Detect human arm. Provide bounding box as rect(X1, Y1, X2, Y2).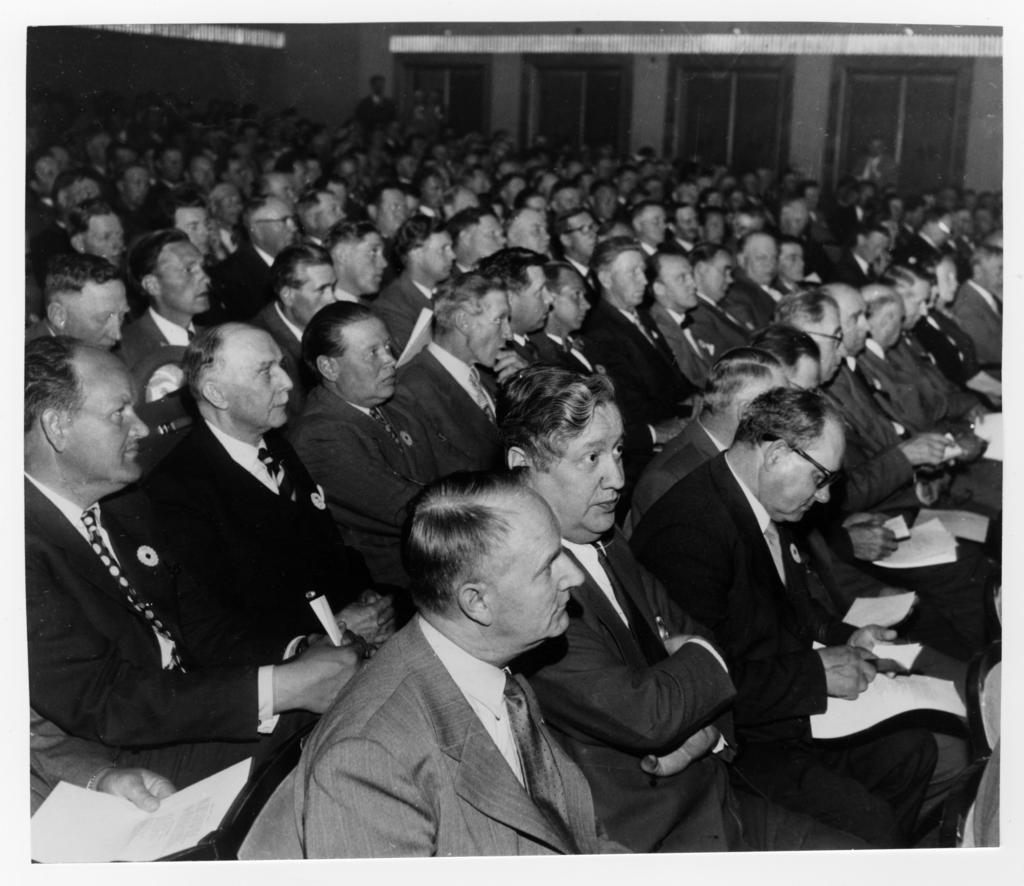
rect(812, 599, 902, 679).
